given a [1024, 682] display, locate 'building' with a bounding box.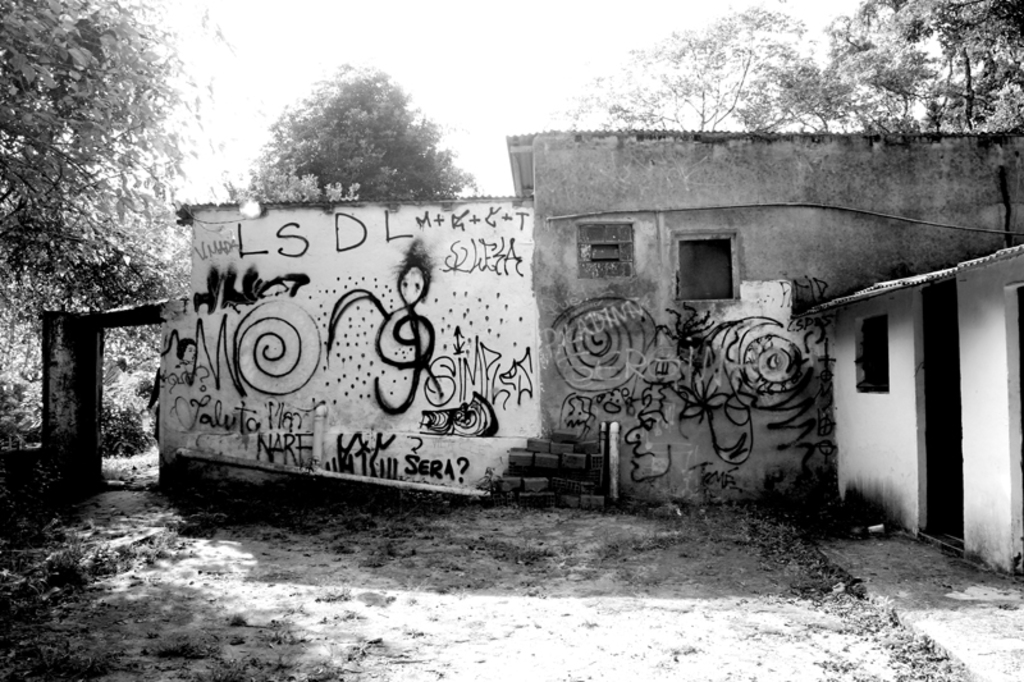
Located: (803, 243, 1023, 567).
